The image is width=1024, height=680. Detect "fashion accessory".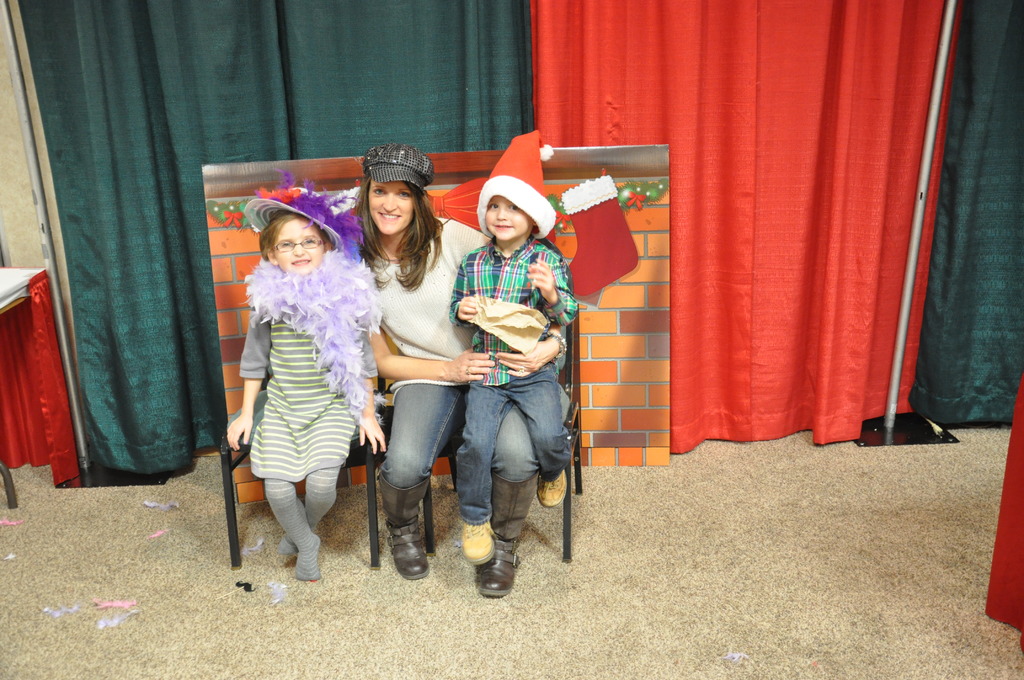
Detection: x1=247, y1=168, x2=365, y2=259.
